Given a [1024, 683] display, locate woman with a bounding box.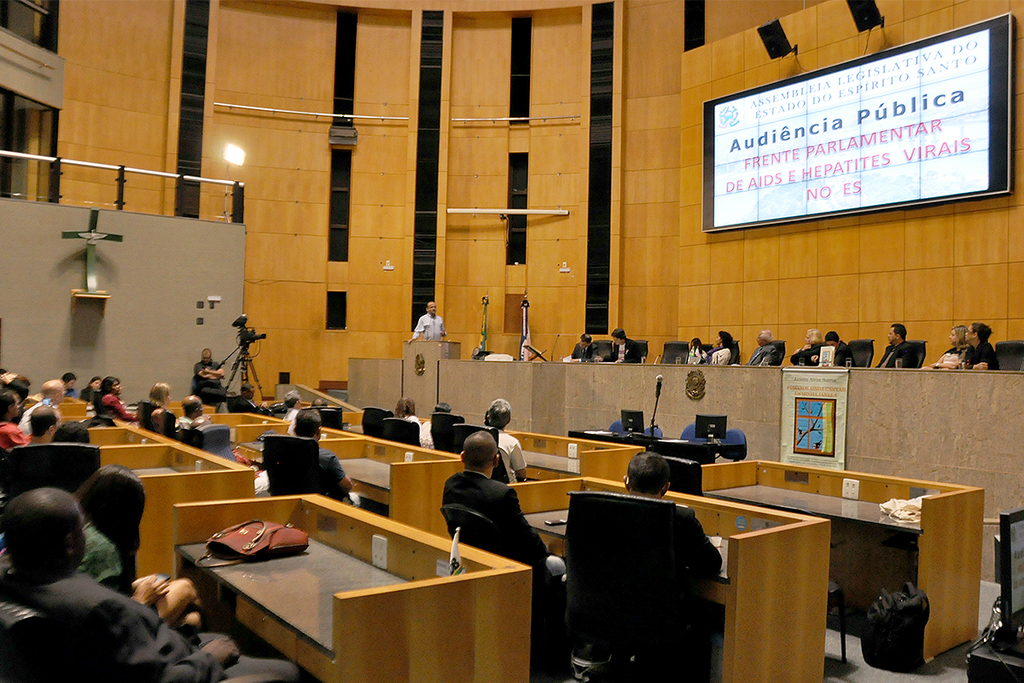
Located: locate(96, 373, 145, 422).
